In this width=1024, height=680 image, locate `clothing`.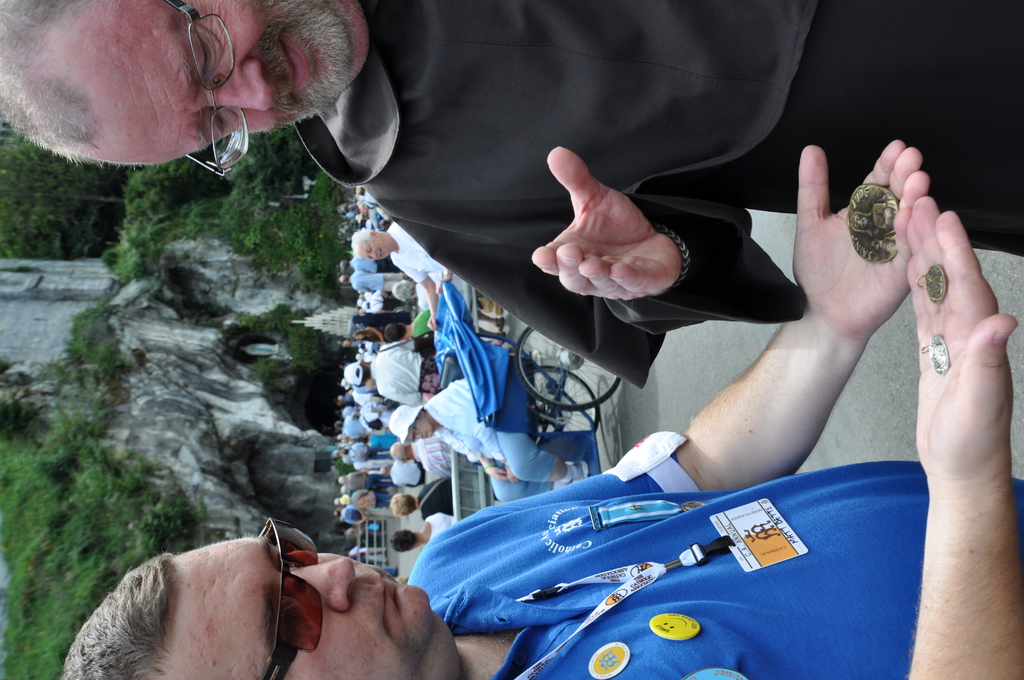
Bounding box: 417, 474, 458, 518.
